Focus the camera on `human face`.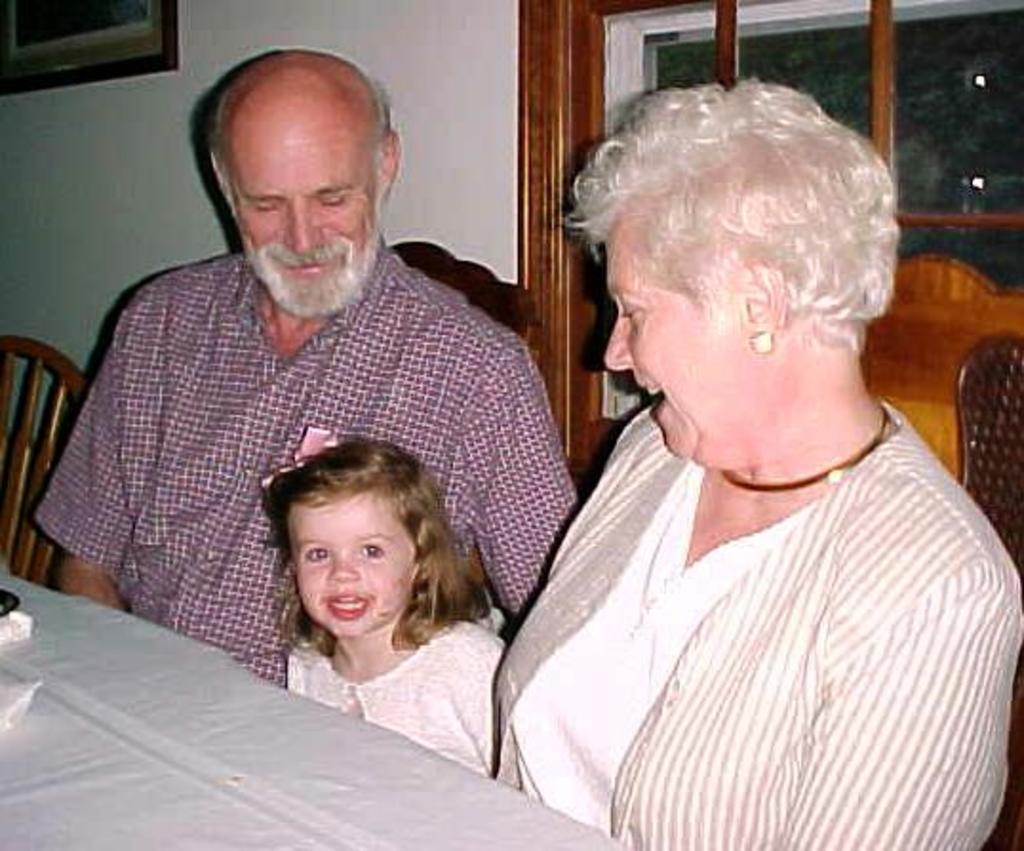
Focus region: 605, 215, 746, 455.
